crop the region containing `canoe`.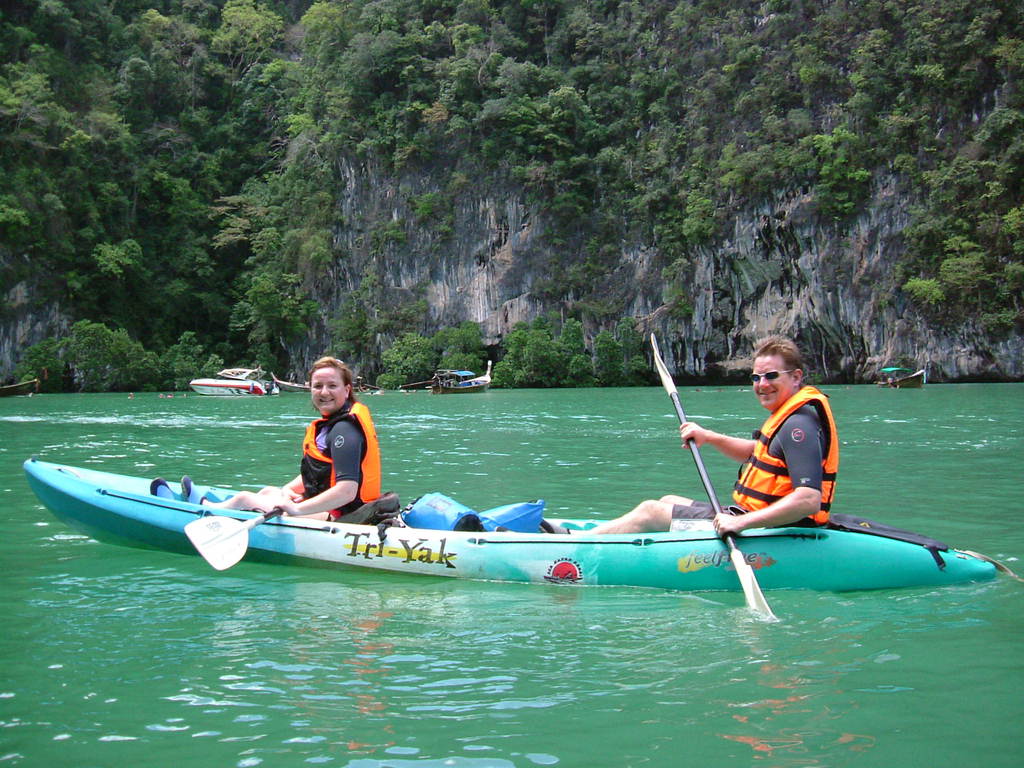
Crop region: select_region(1, 367, 50, 401).
